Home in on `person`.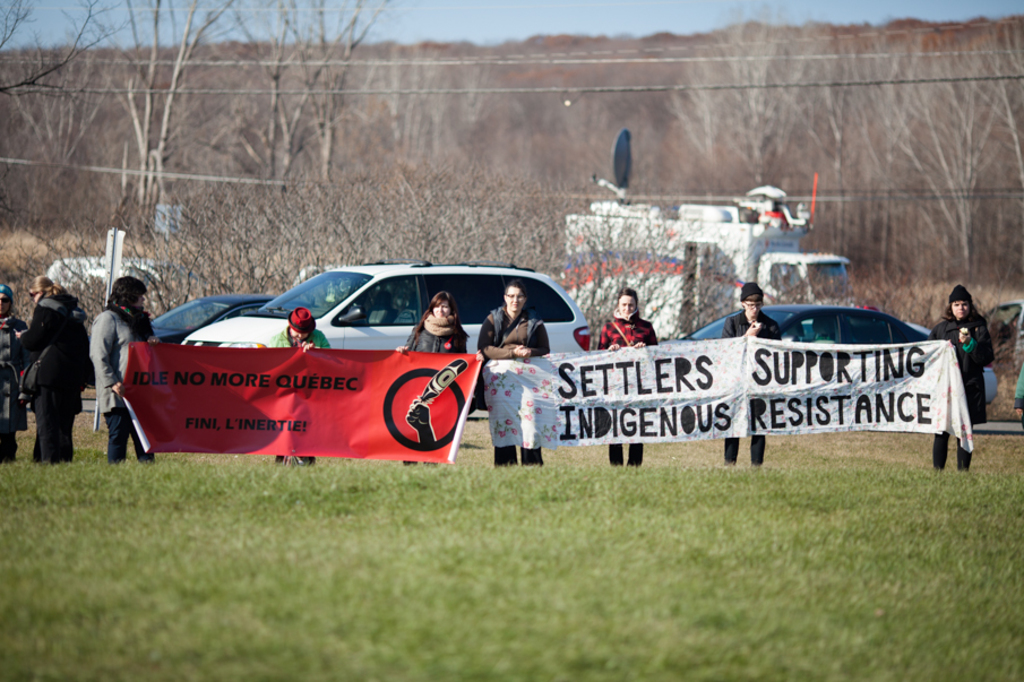
Homed in at 393/291/466/481.
